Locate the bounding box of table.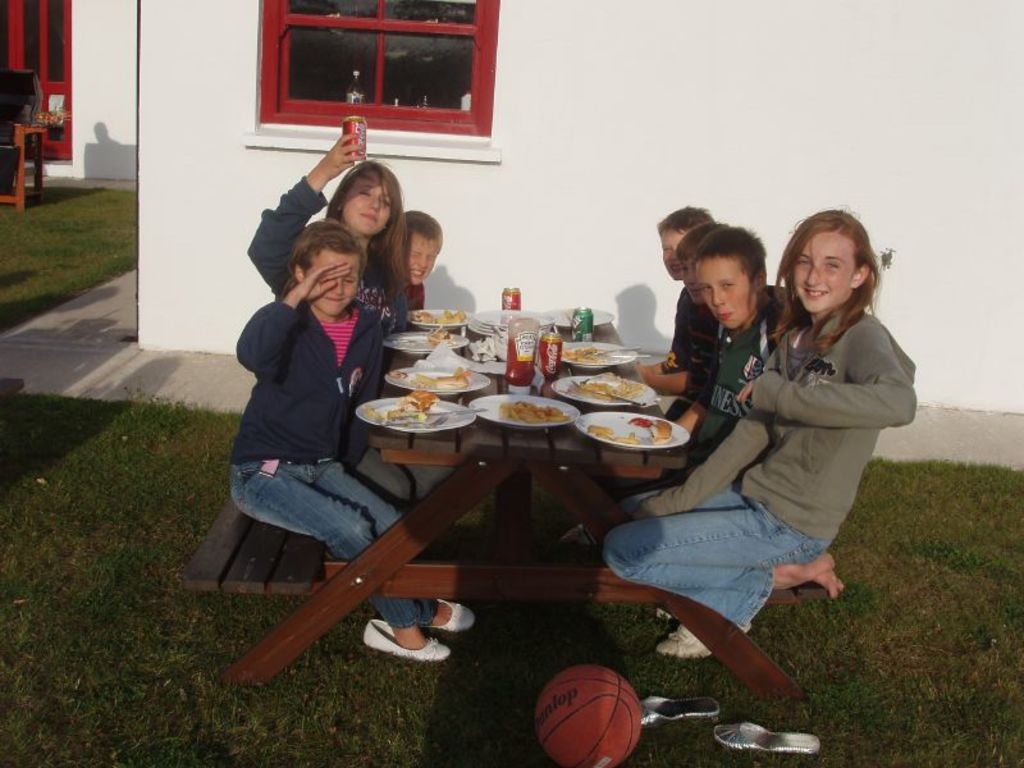
Bounding box: {"x1": 246, "y1": 333, "x2": 864, "y2": 712}.
